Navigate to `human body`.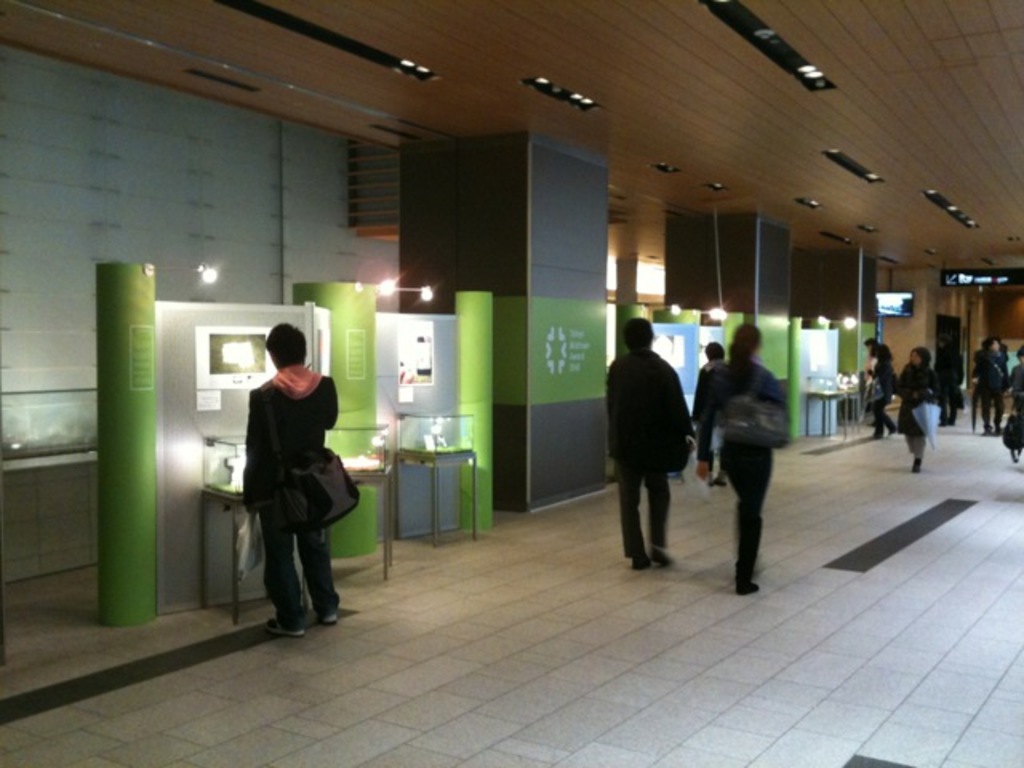
Navigation target: bbox=[603, 312, 686, 570].
